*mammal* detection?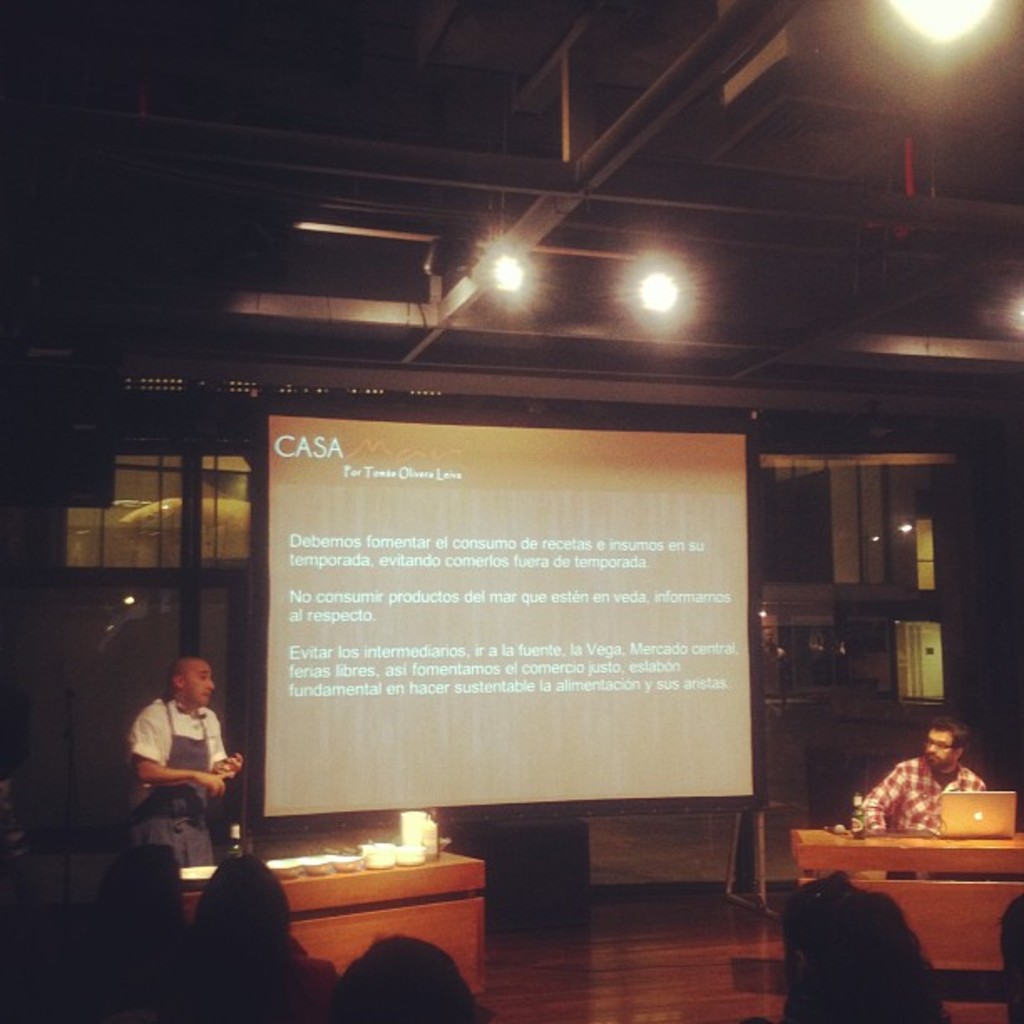
pyautogui.locateOnScreen(996, 890, 1022, 1022)
